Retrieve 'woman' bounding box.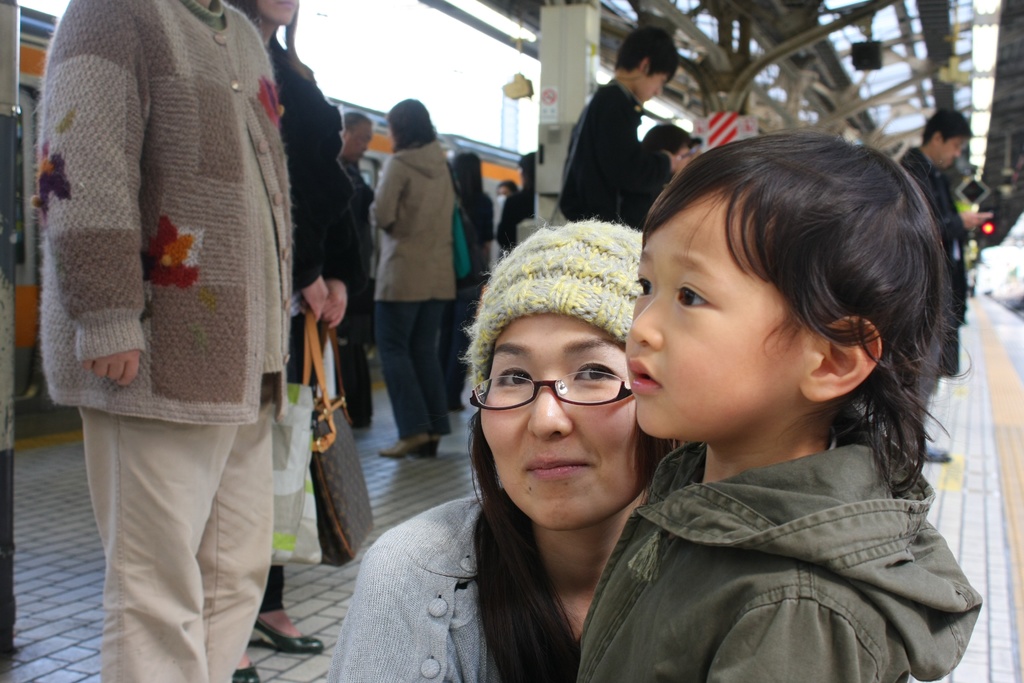
Bounding box: bbox(326, 219, 683, 682).
